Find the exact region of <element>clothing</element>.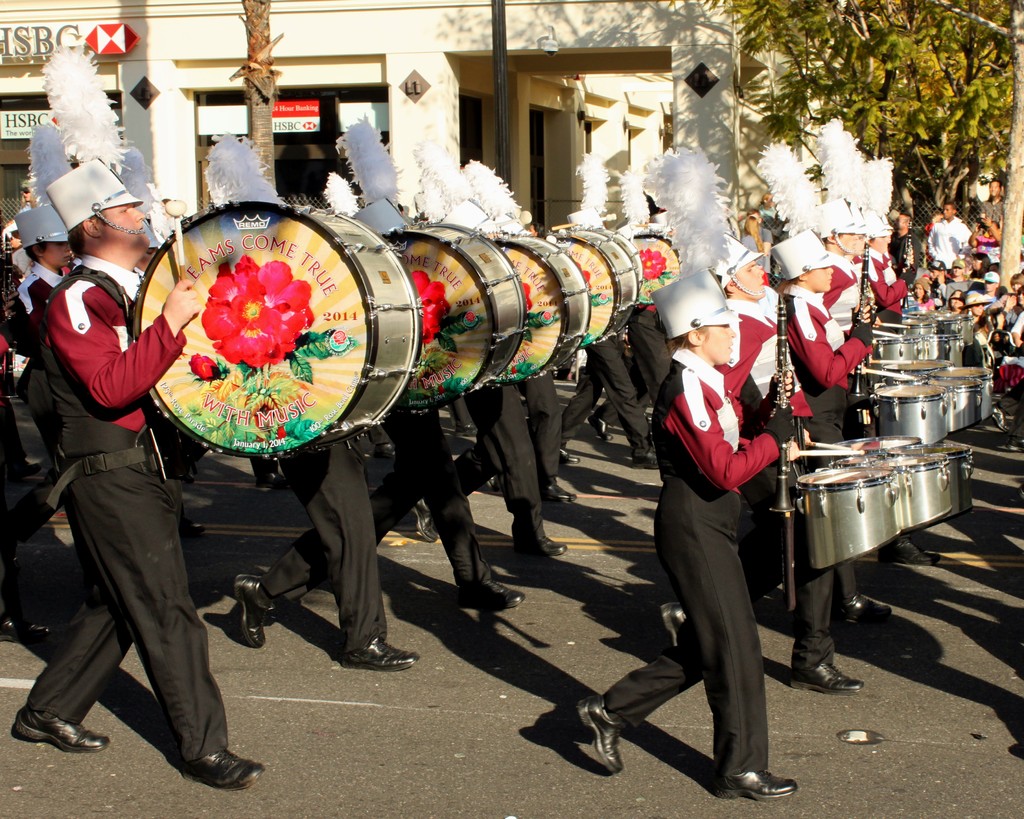
Exact region: x1=364 y1=408 x2=493 y2=592.
